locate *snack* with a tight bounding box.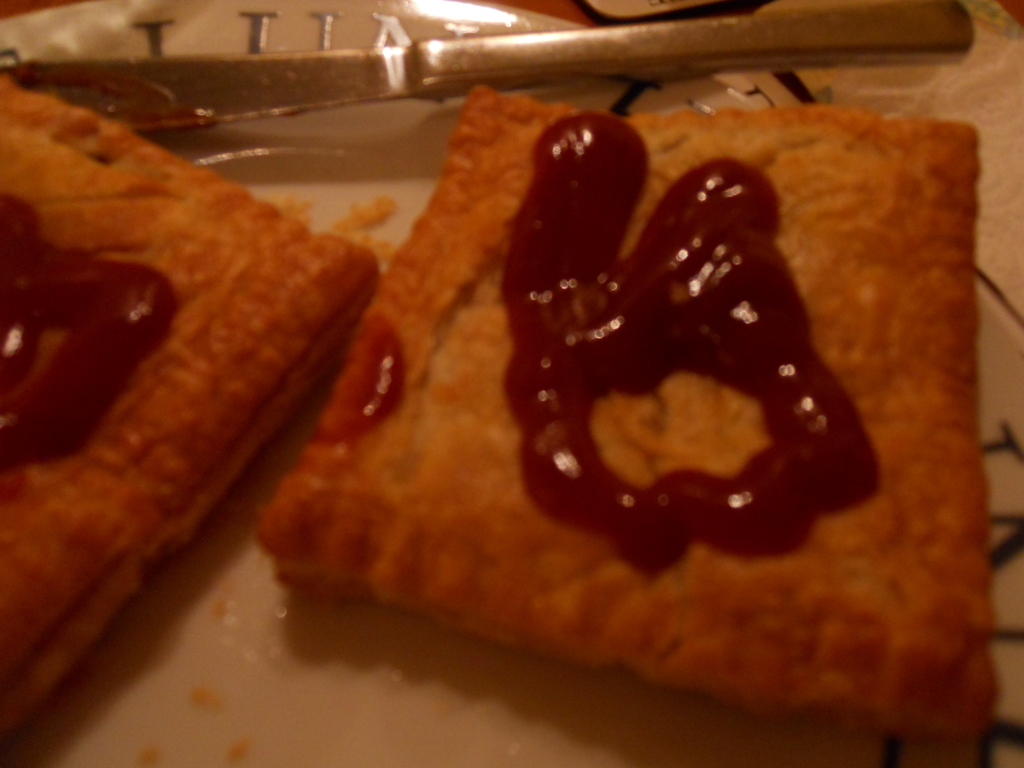
0, 71, 383, 743.
